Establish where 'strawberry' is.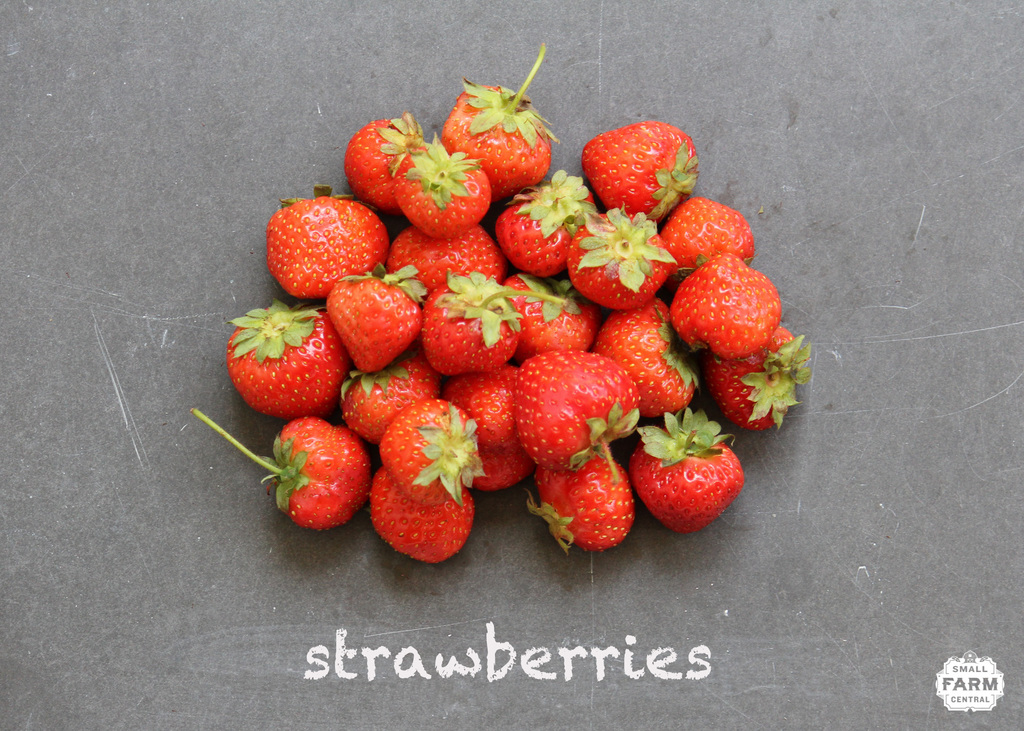
Established at (x1=263, y1=163, x2=396, y2=300).
